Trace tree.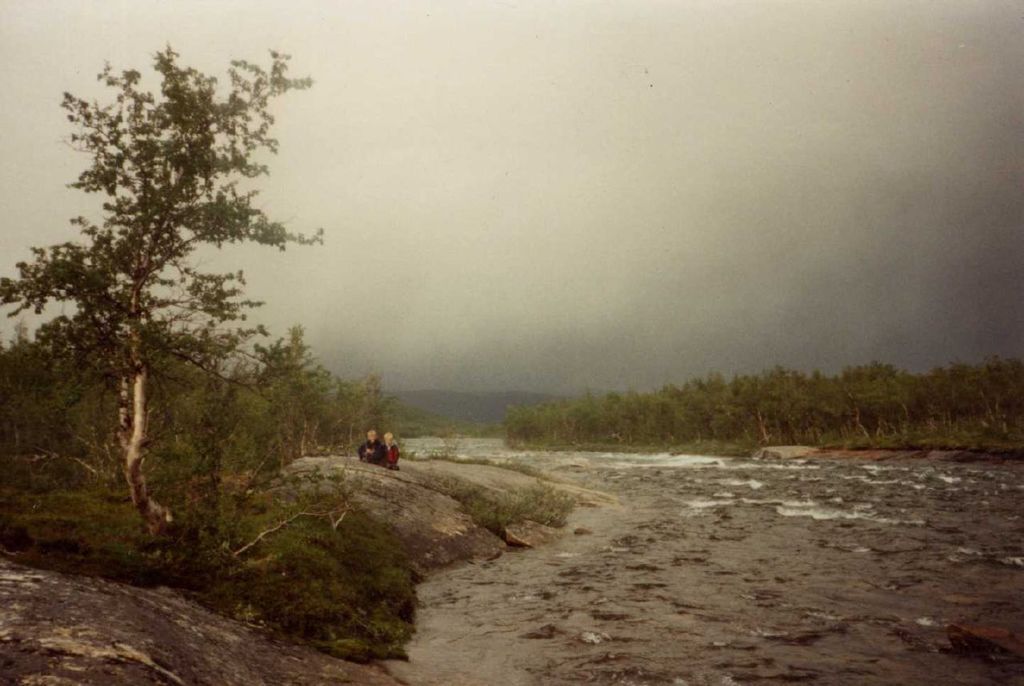
Traced to rect(644, 387, 678, 436).
